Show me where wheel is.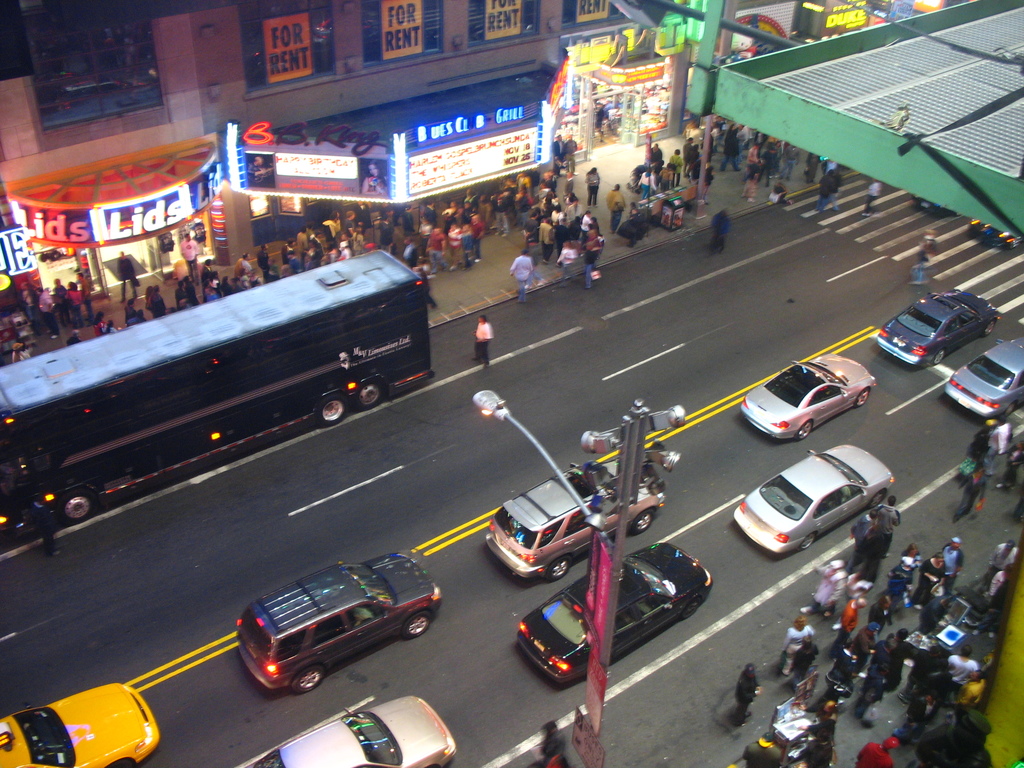
wheel is at bbox=(792, 421, 813, 438).
